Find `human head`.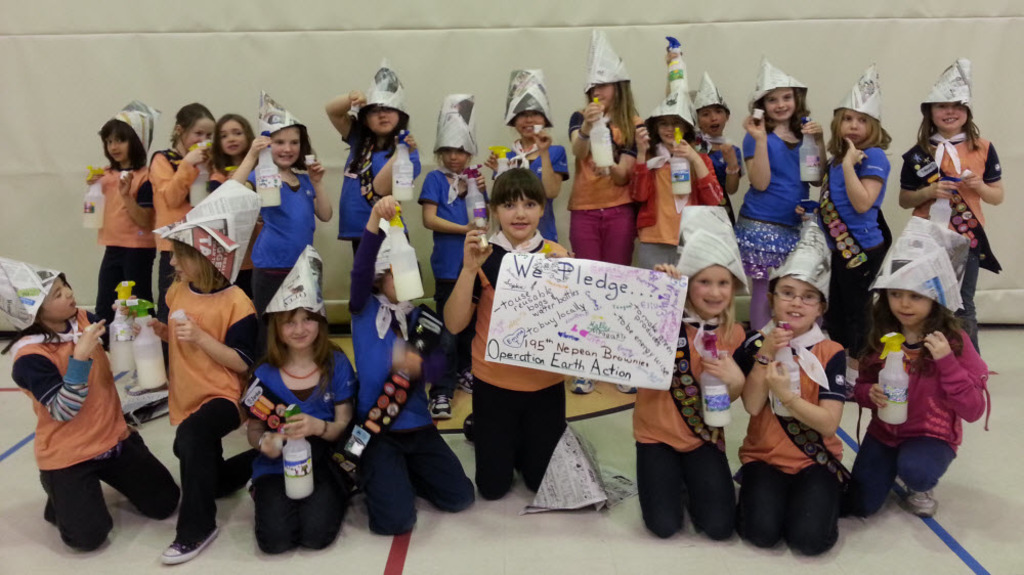
crop(761, 260, 844, 334).
